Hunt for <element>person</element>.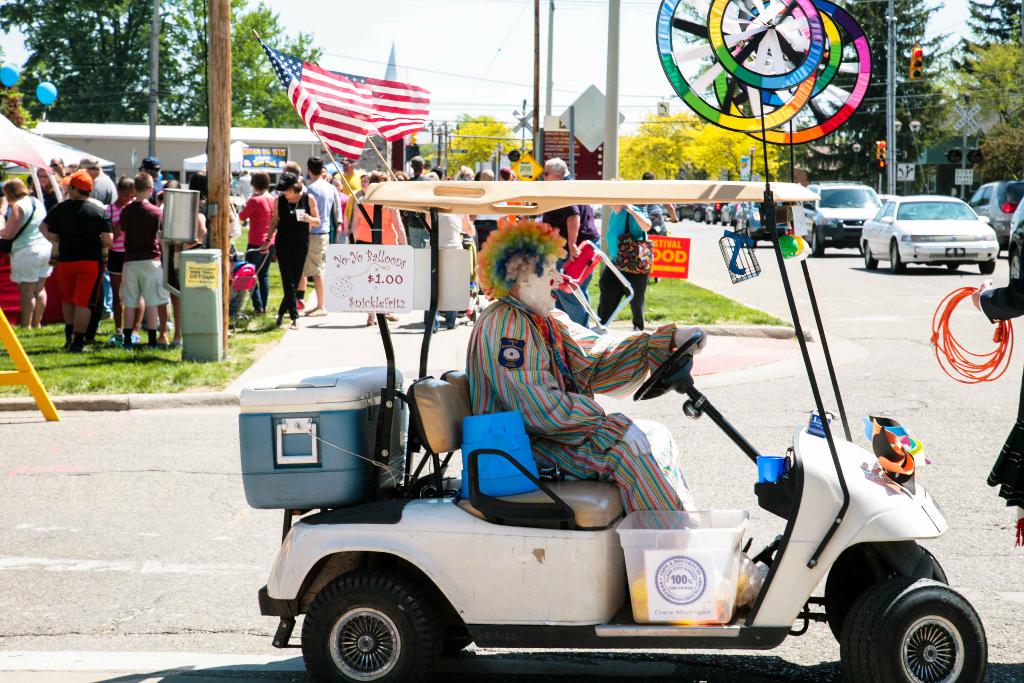
Hunted down at 345,171,400,327.
